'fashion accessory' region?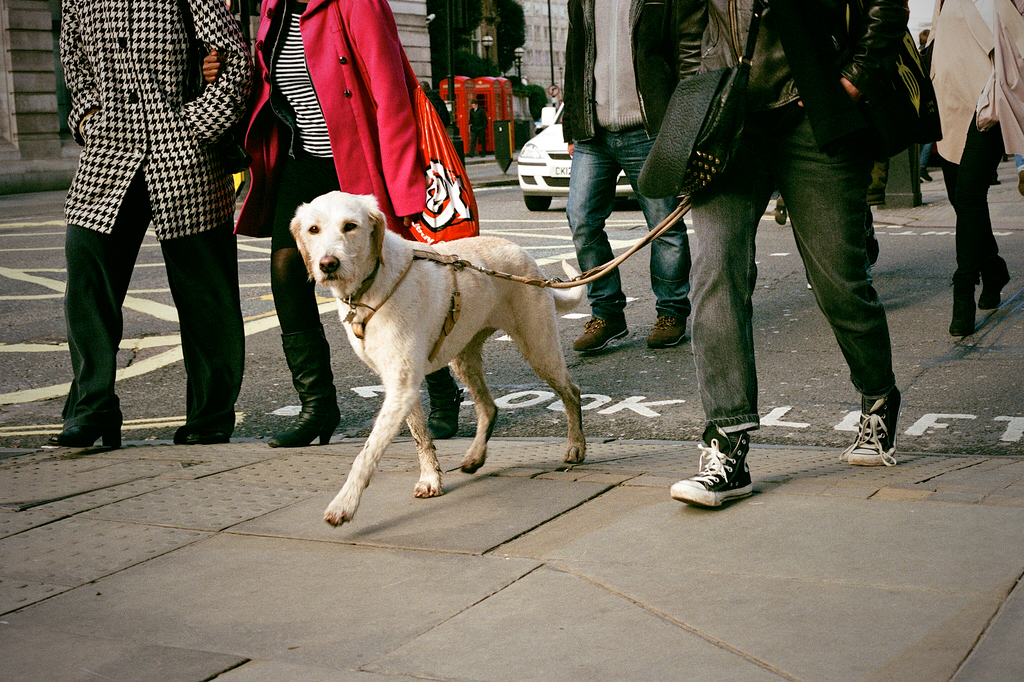
box(573, 314, 630, 351)
